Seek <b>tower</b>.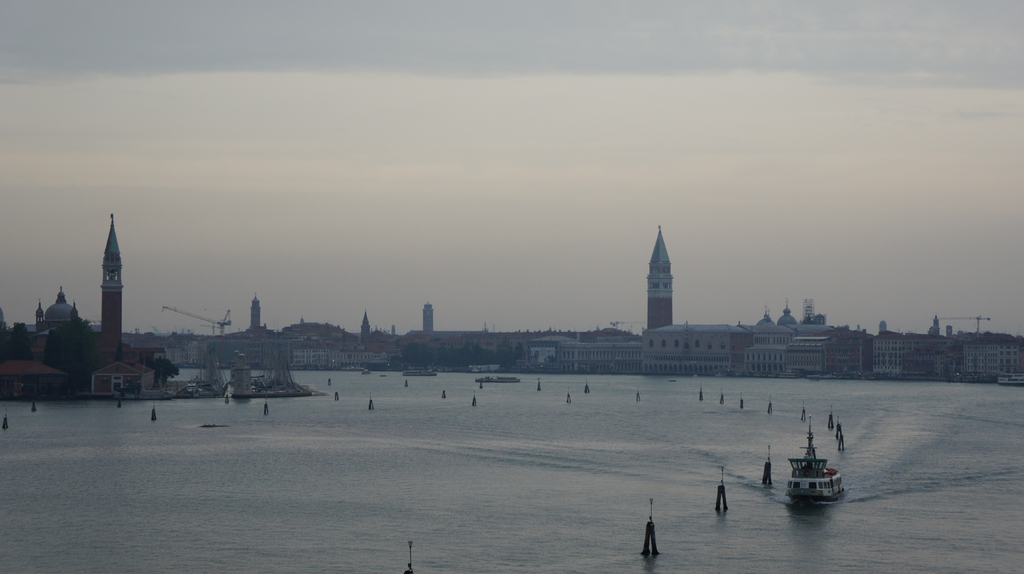
Rect(422, 303, 434, 330).
